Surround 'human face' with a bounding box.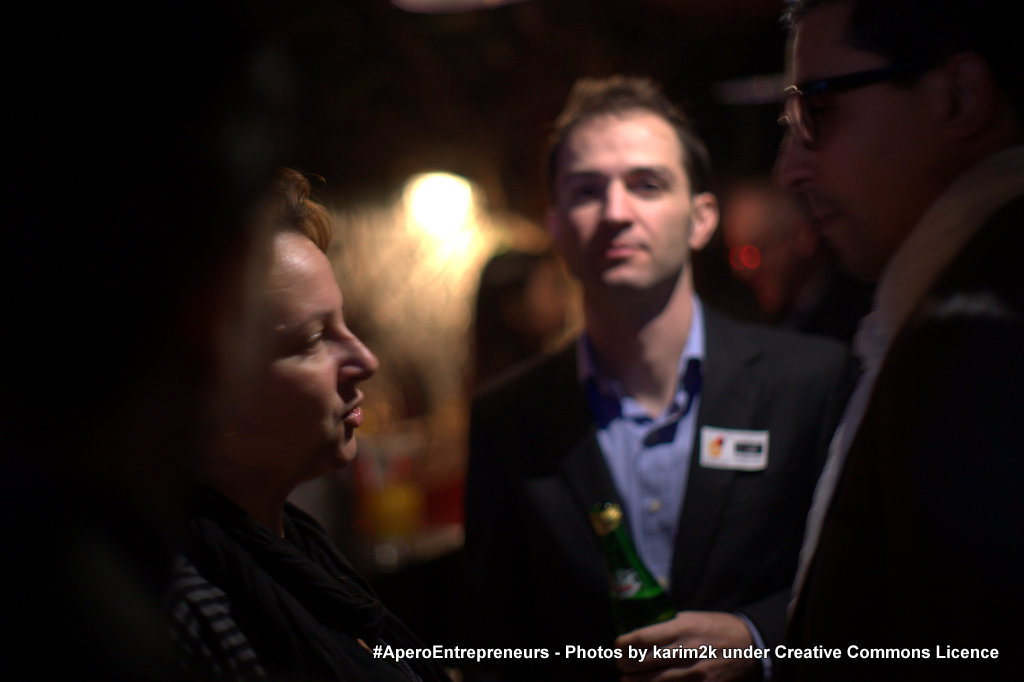
Rect(222, 227, 379, 468).
